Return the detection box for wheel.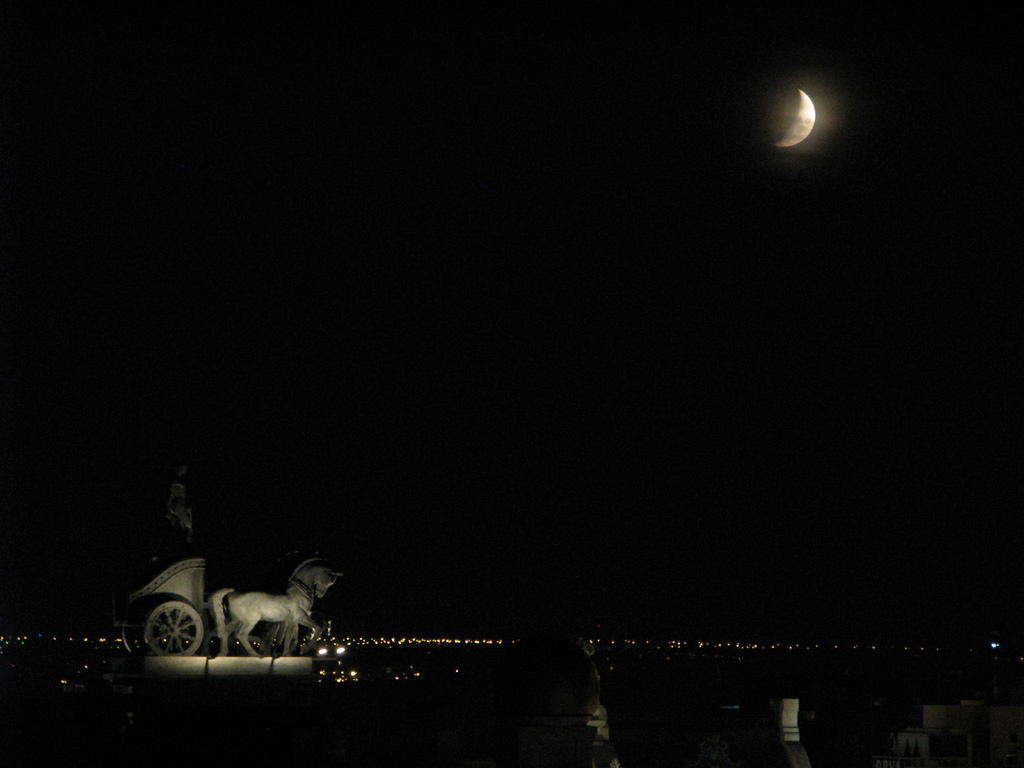
<region>124, 599, 202, 671</region>.
